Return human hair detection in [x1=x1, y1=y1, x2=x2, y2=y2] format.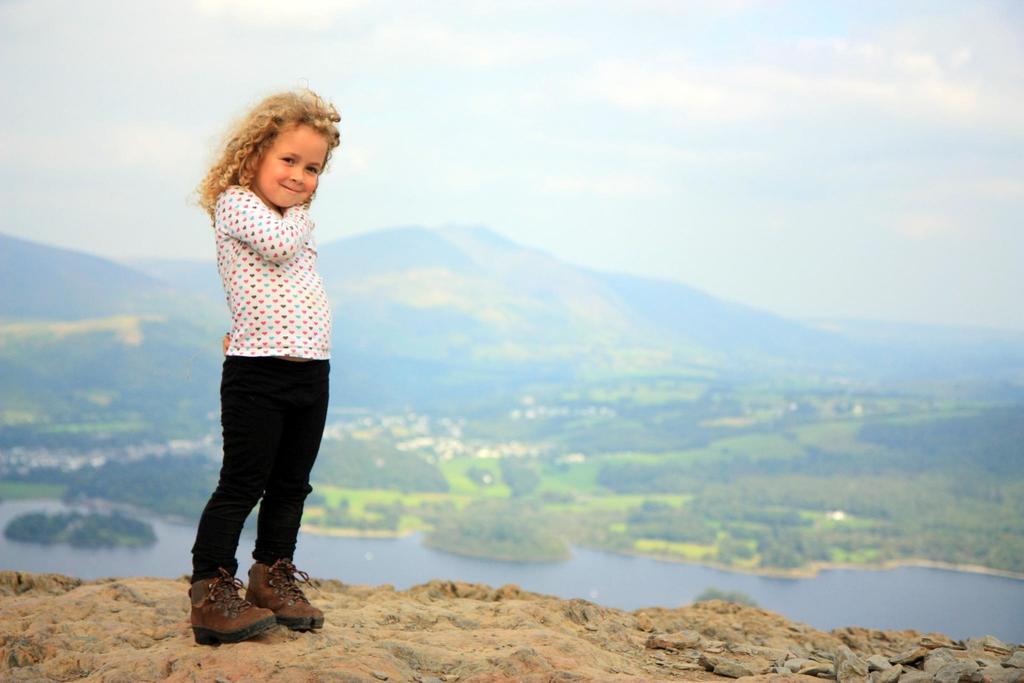
[x1=209, y1=88, x2=344, y2=216].
